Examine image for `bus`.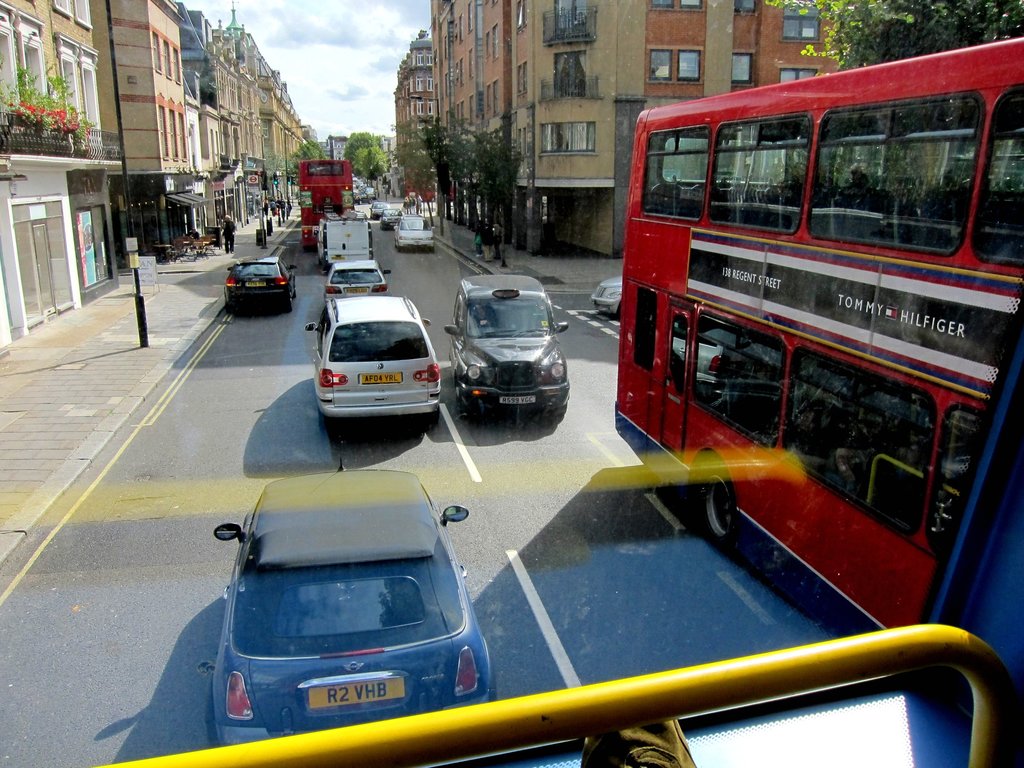
Examination result: Rect(404, 163, 457, 209).
